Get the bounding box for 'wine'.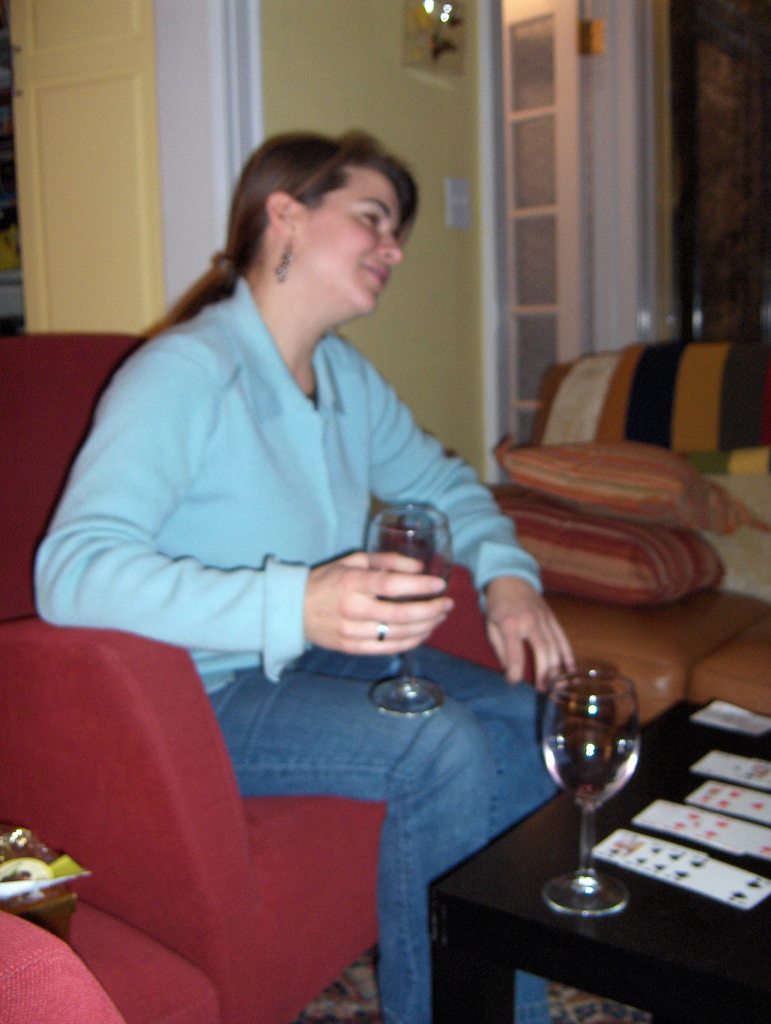
box(544, 741, 638, 815).
